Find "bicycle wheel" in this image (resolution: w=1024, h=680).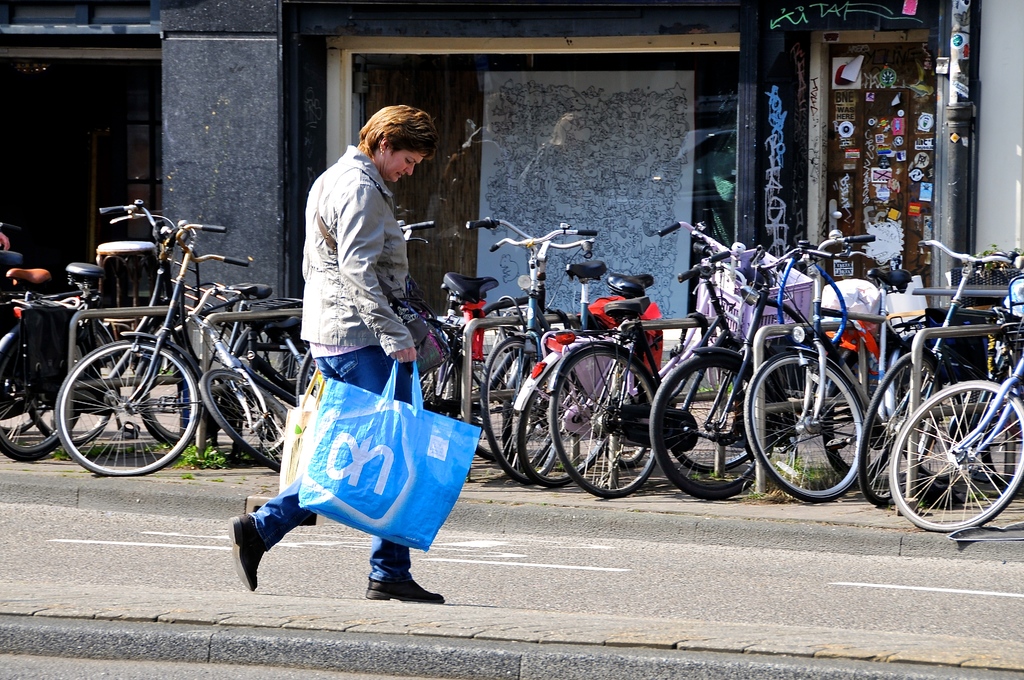
{"left": 516, "top": 338, "right": 628, "bottom": 487}.
